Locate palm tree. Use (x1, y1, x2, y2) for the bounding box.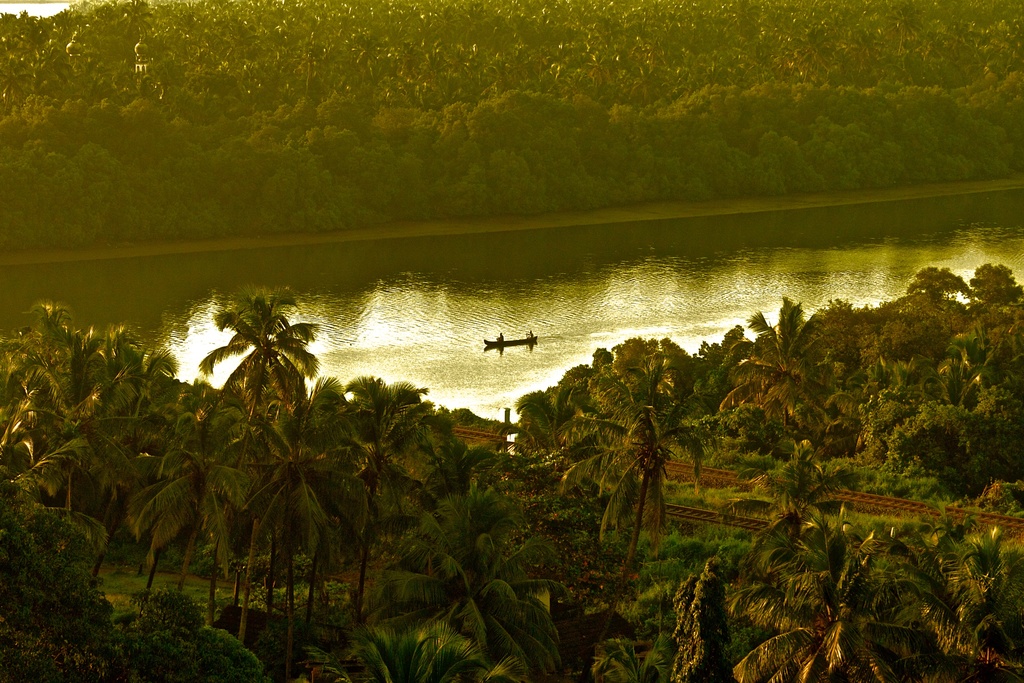
(401, 498, 539, 619).
